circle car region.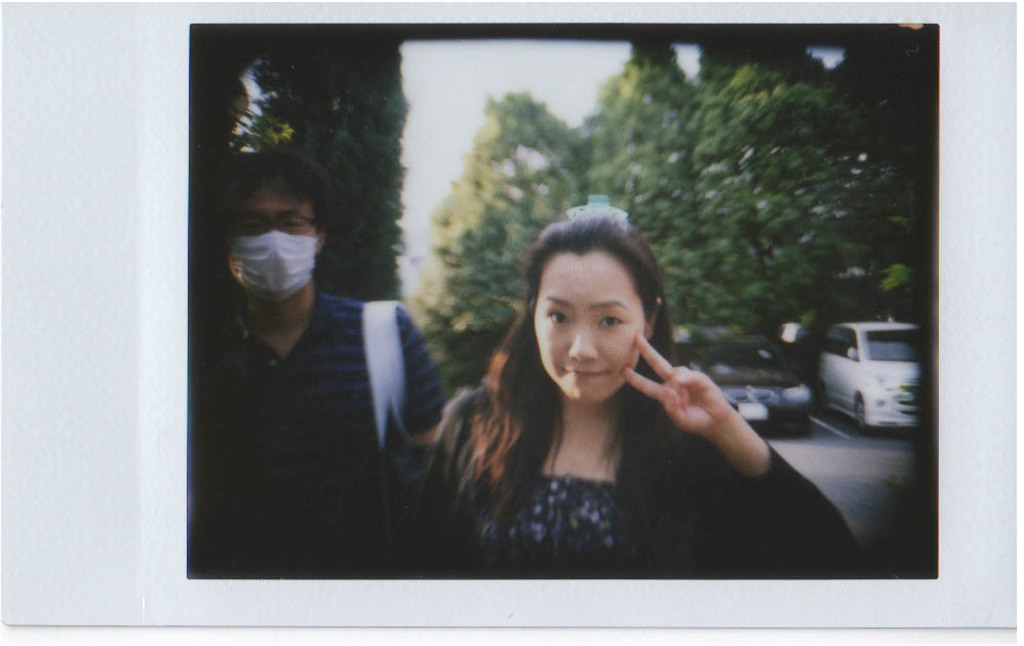
Region: <region>817, 321, 920, 435</region>.
